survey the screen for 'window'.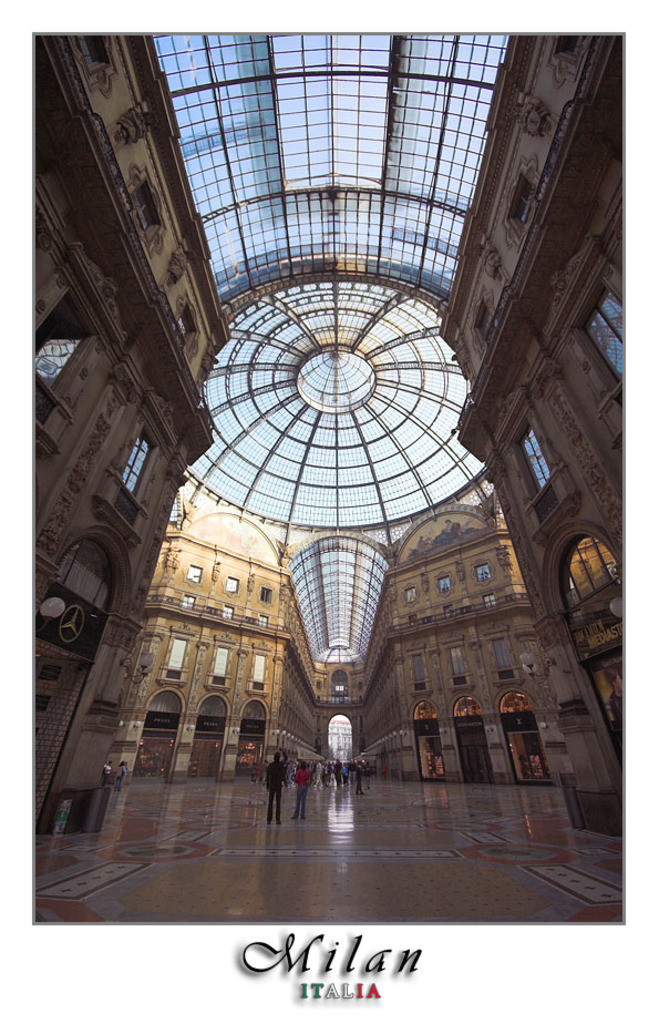
Survey found: (x1=512, y1=424, x2=547, y2=488).
